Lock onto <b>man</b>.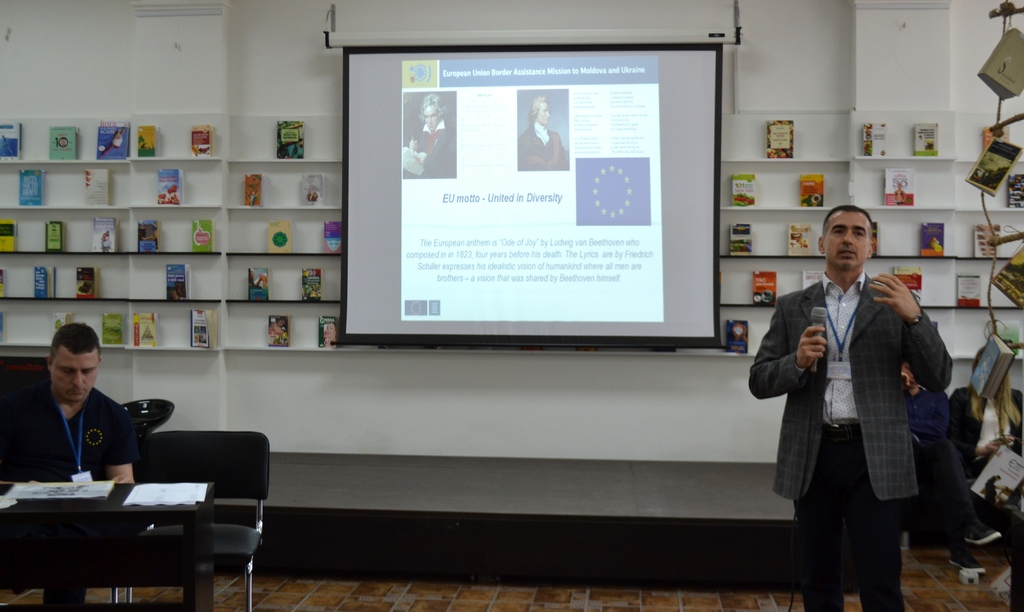
Locked: locate(761, 196, 960, 604).
